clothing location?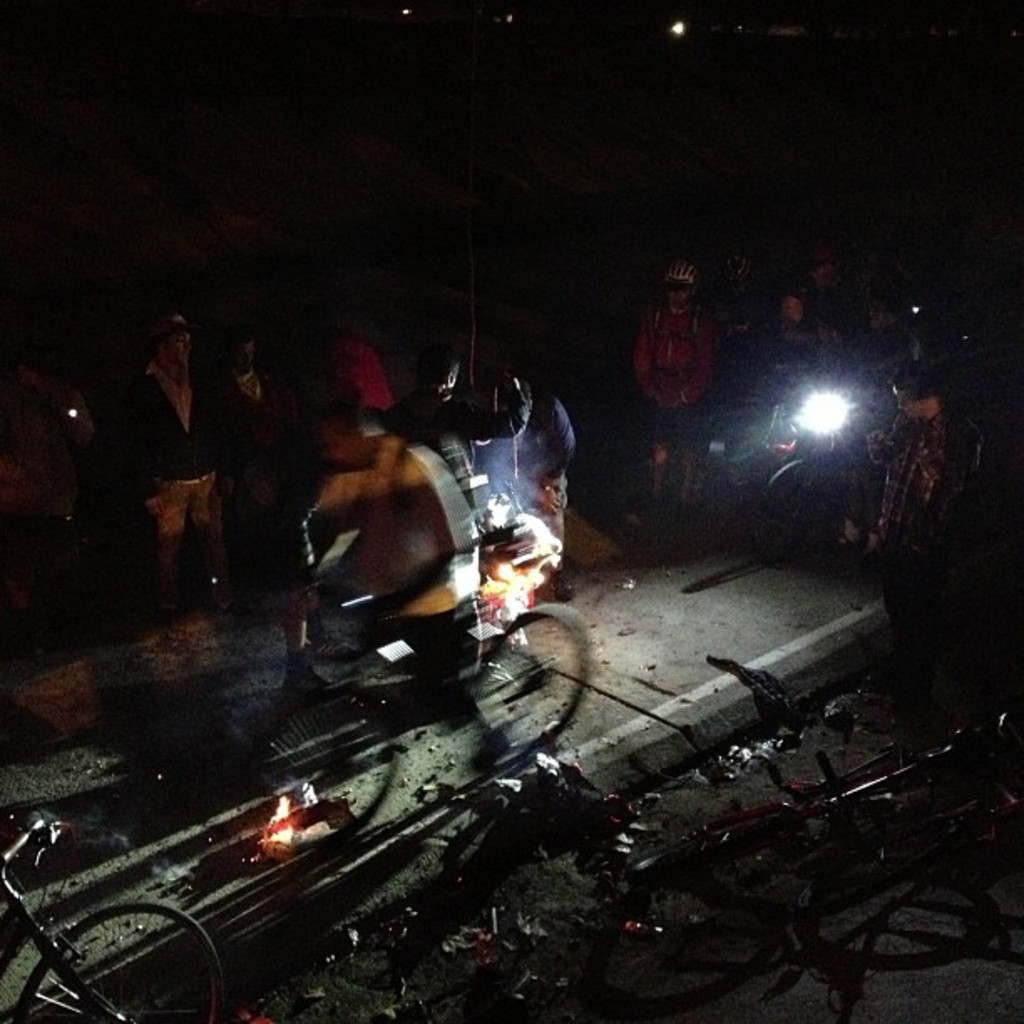
left=228, top=366, right=301, bottom=475
